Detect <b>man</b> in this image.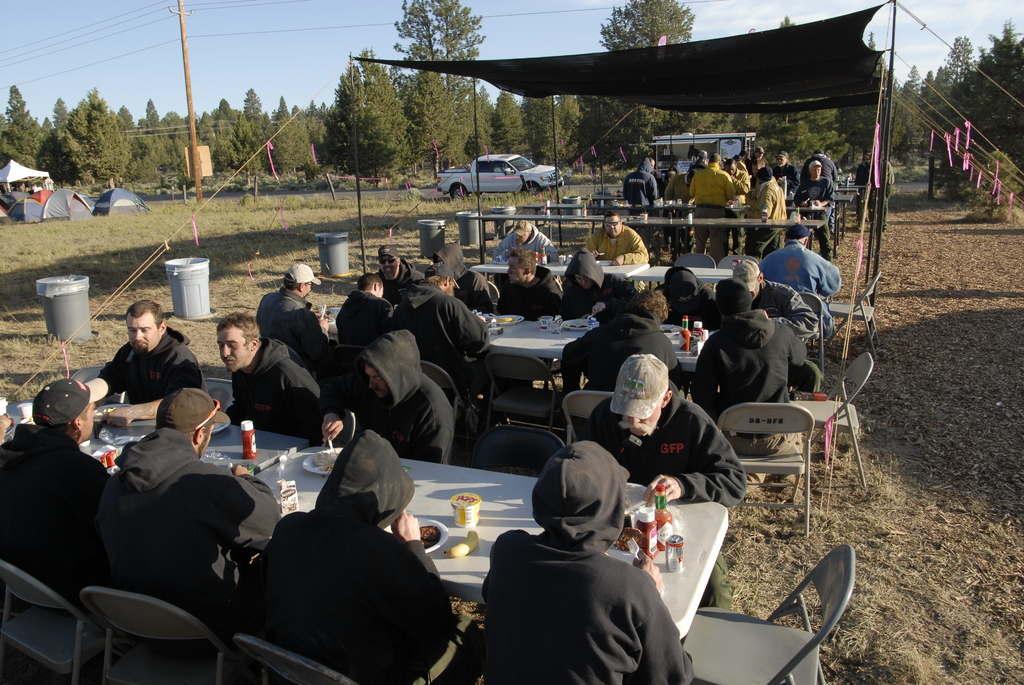
Detection: bbox=(690, 277, 808, 491).
